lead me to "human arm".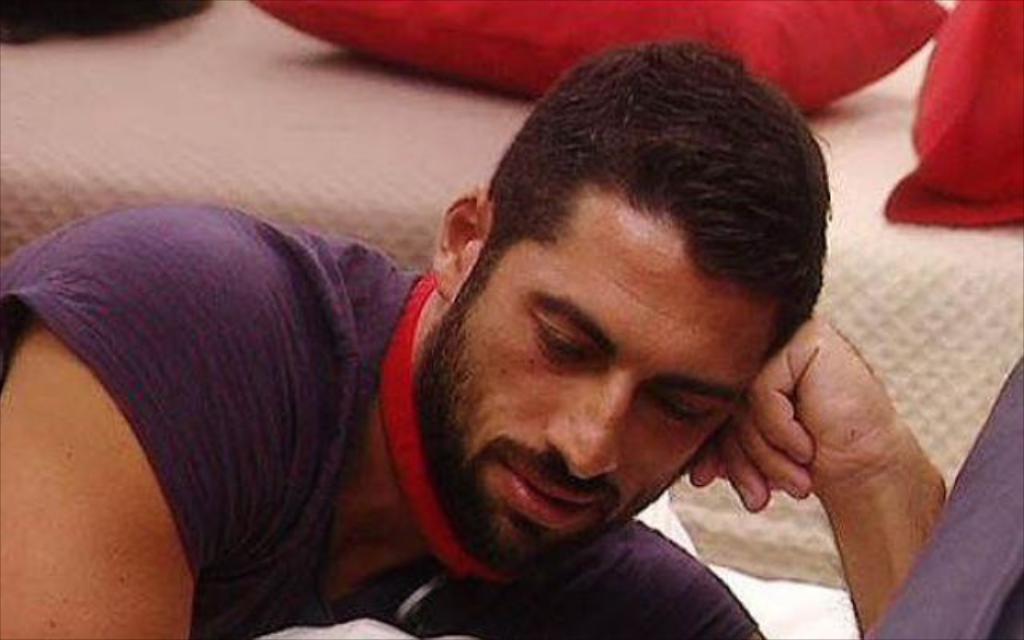
Lead to x1=0 y1=198 x2=317 y2=638.
